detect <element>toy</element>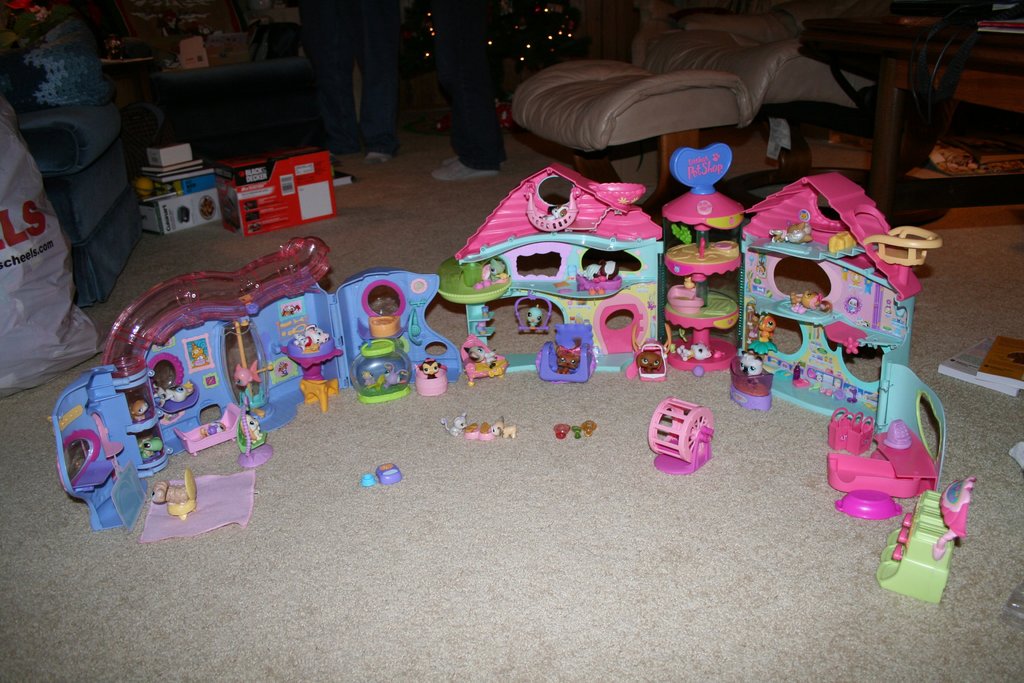
[x1=556, y1=340, x2=585, y2=380]
